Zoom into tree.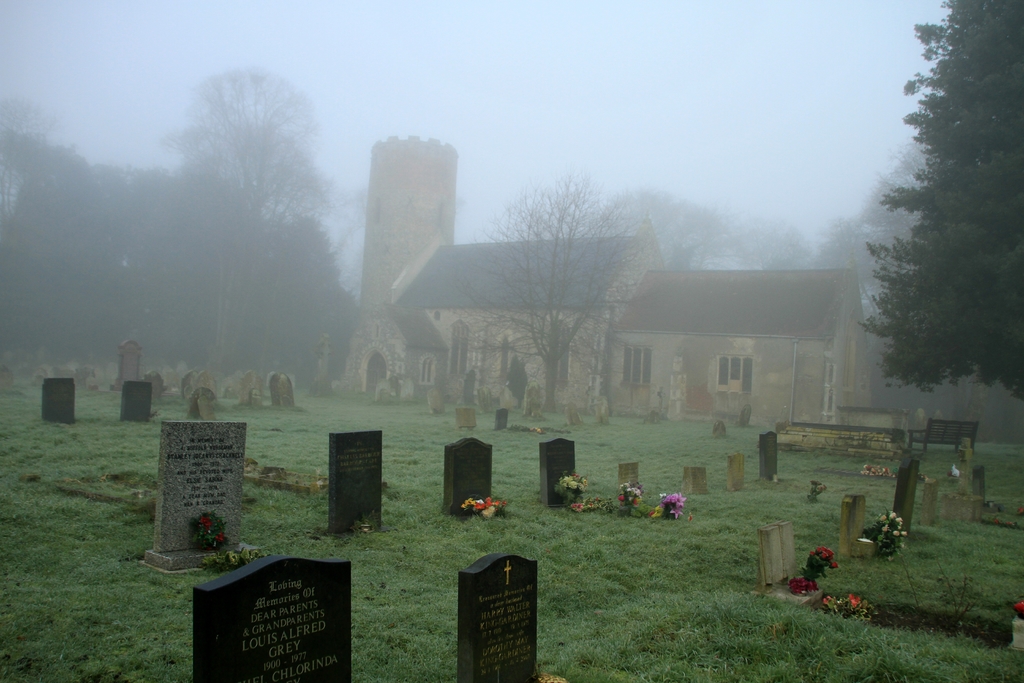
Zoom target: x1=161, y1=72, x2=342, y2=368.
